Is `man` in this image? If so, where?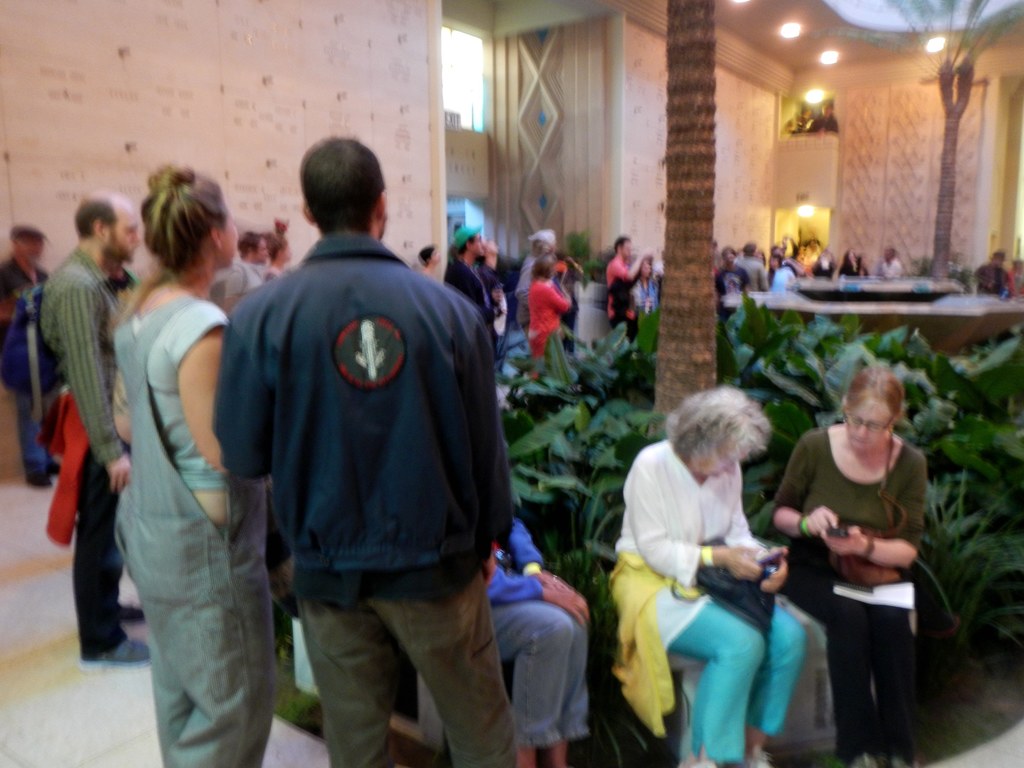
Yes, at bbox=(732, 236, 769, 292).
